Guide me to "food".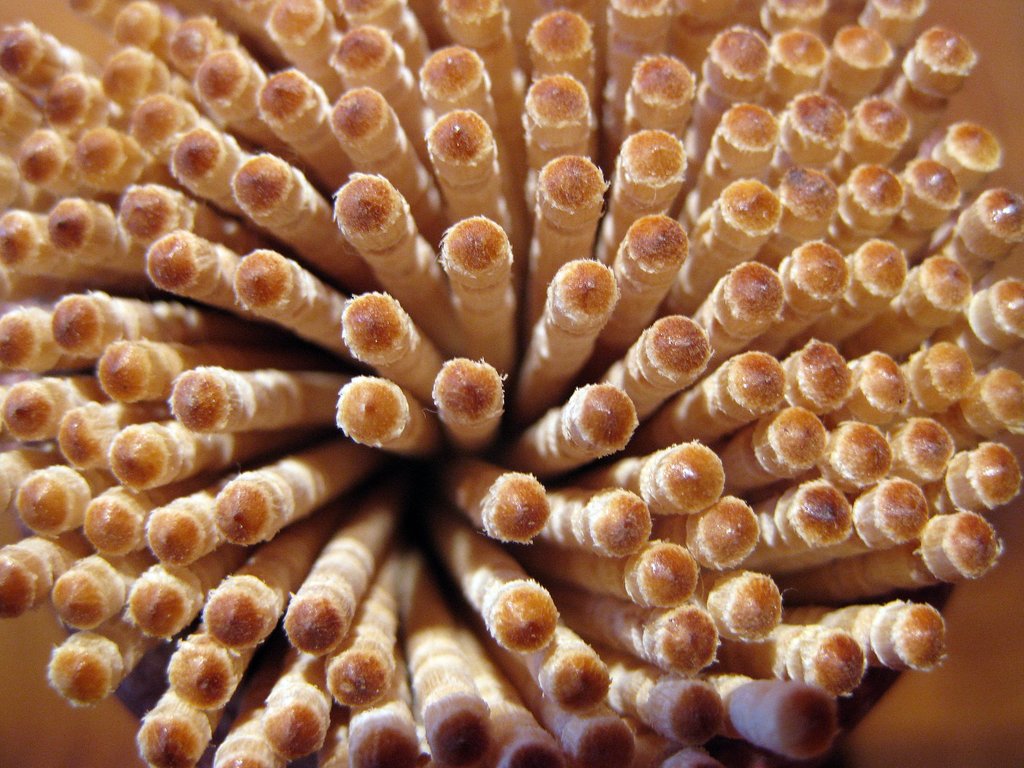
Guidance: Rect(67, 0, 931, 31).
